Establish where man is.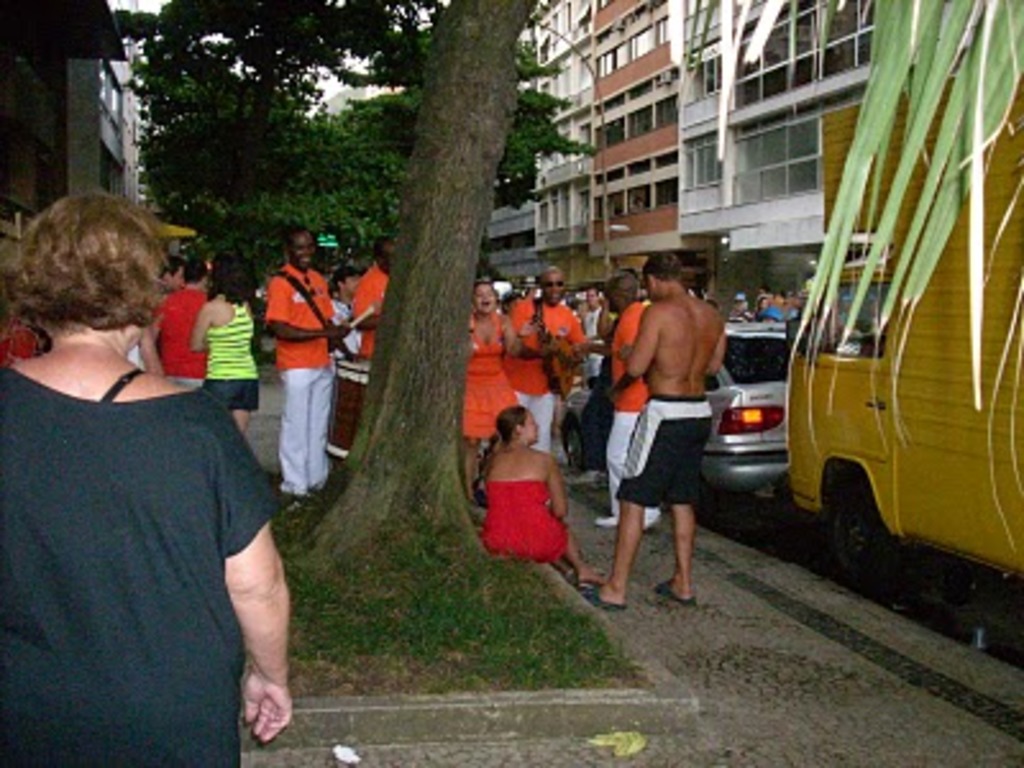
Established at {"left": 151, "top": 253, "right": 210, "bottom": 384}.
